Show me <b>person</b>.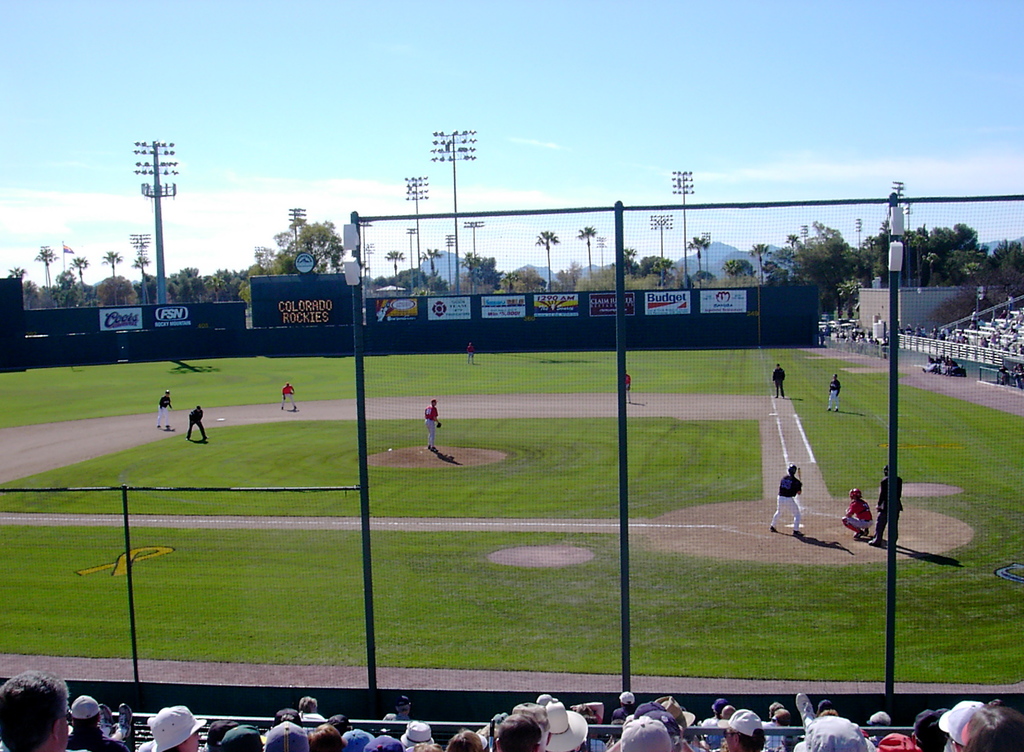
<b>person</b> is here: (x1=260, y1=722, x2=312, y2=749).
